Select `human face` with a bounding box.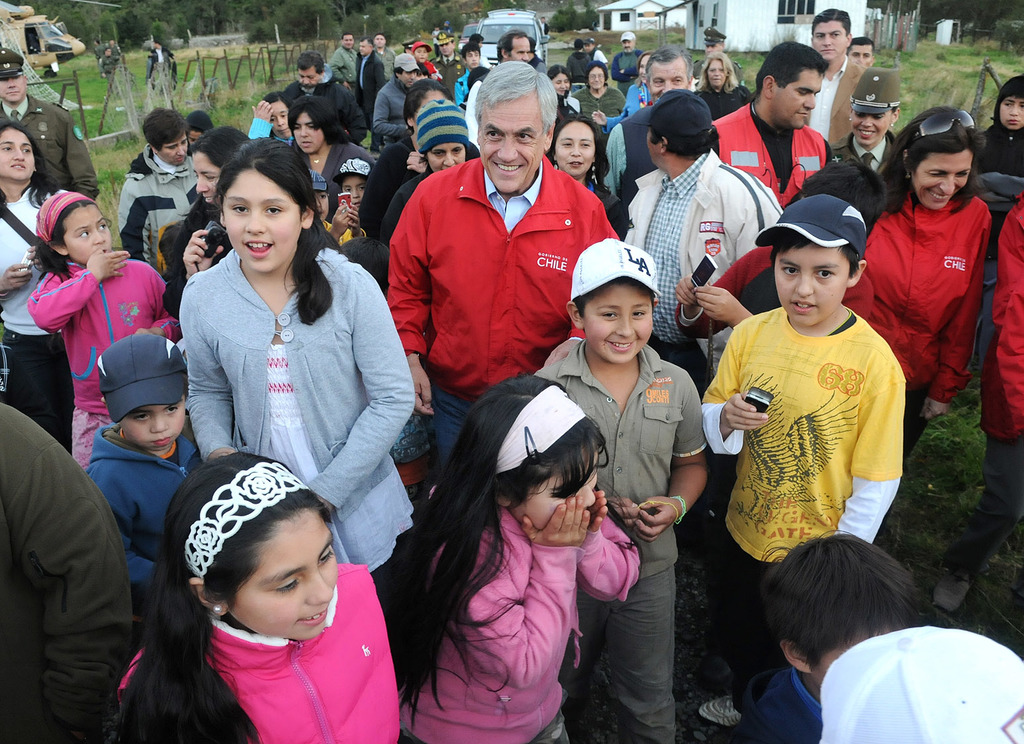
{"left": 0, "top": 77, "right": 26, "bottom": 104}.
